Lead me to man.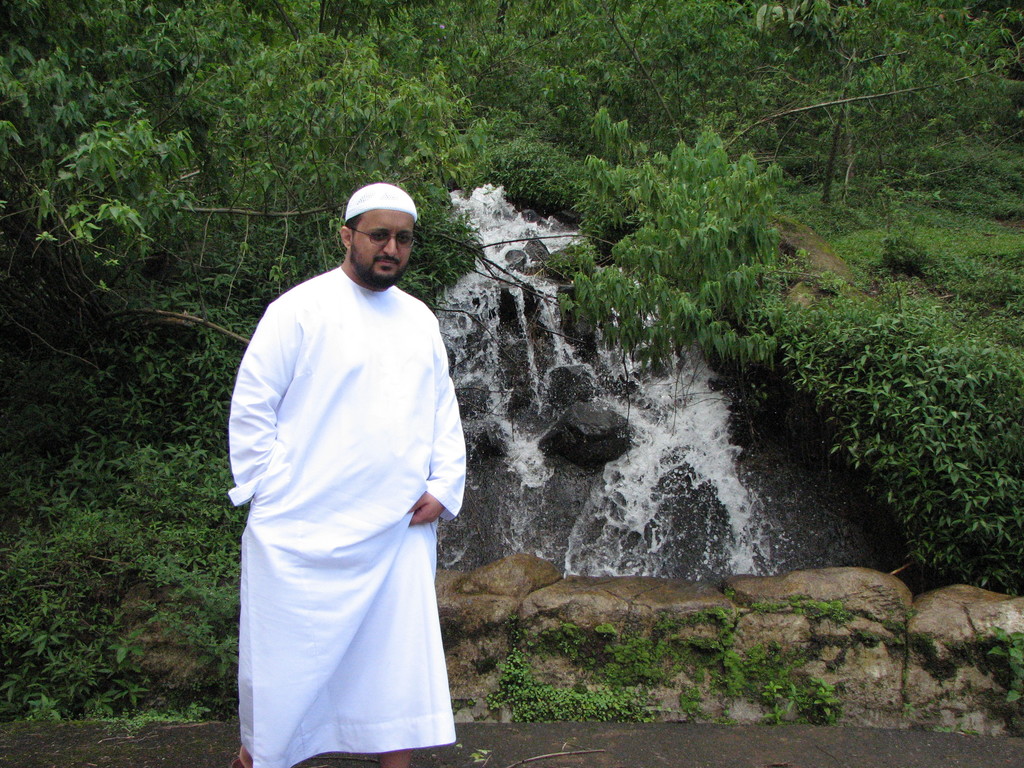
Lead to box(219, 148, 484, 767).
